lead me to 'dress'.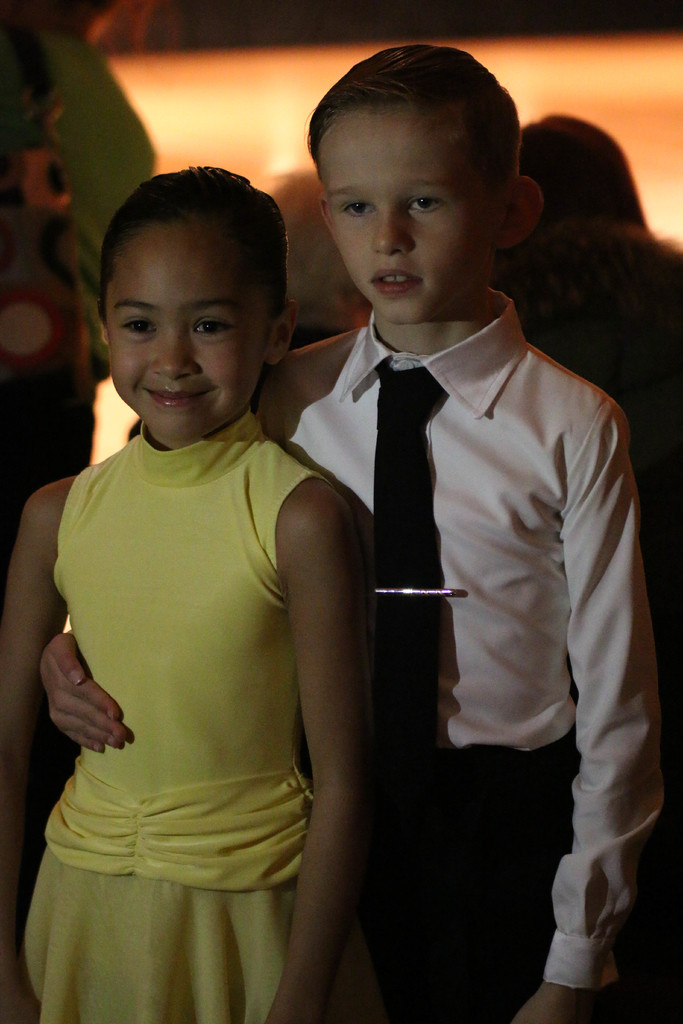
Lead to [22, 406, 322, 1023].
